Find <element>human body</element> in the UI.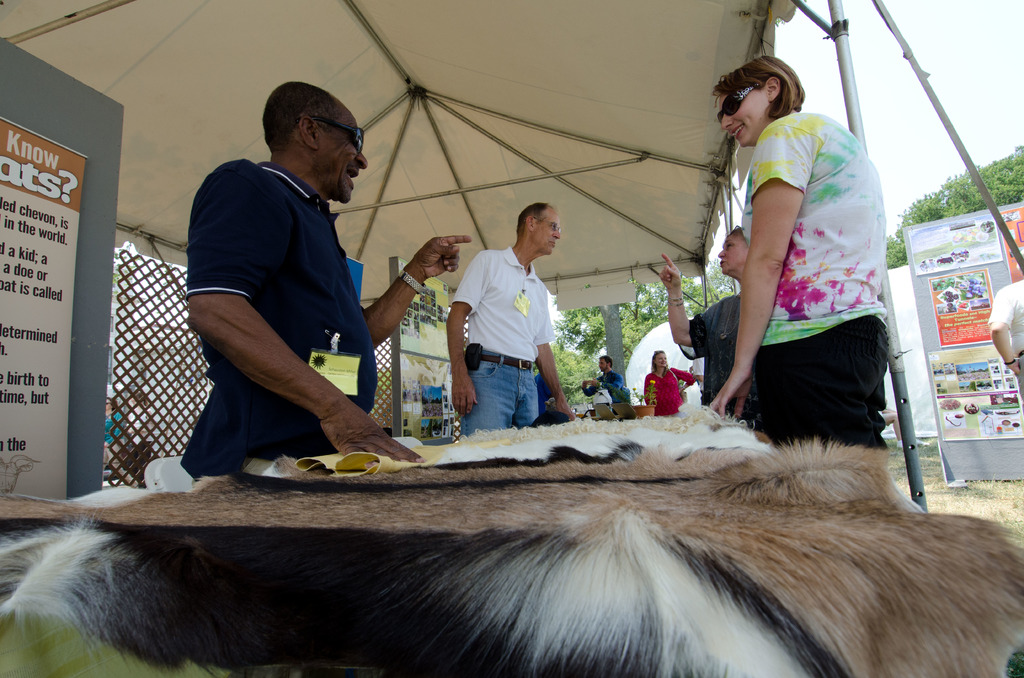
UI element at bbox=(443, 200, 574, 439).
